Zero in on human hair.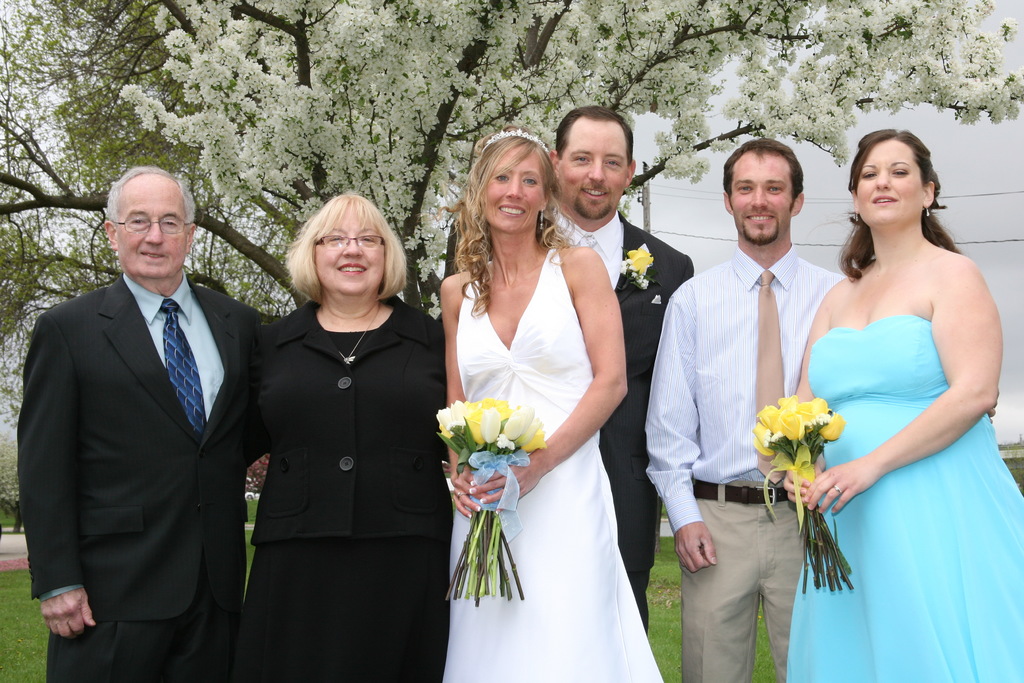
Zeroed in: [left=286, top=188, right=409, bottom=304].
